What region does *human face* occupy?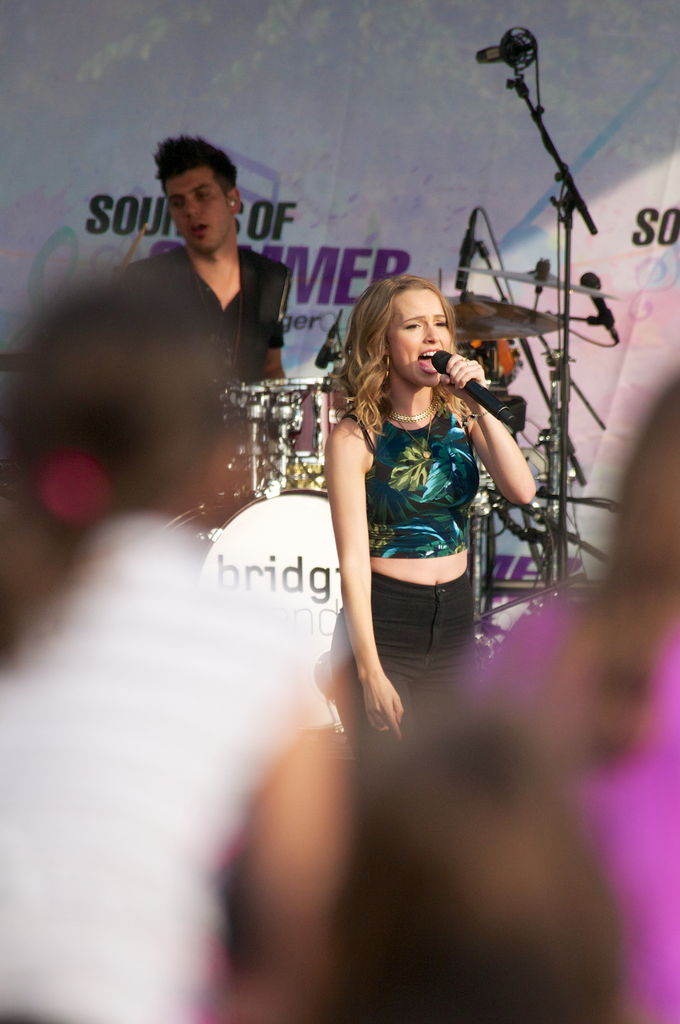
<region>168, 166, 233, 257</region>.
